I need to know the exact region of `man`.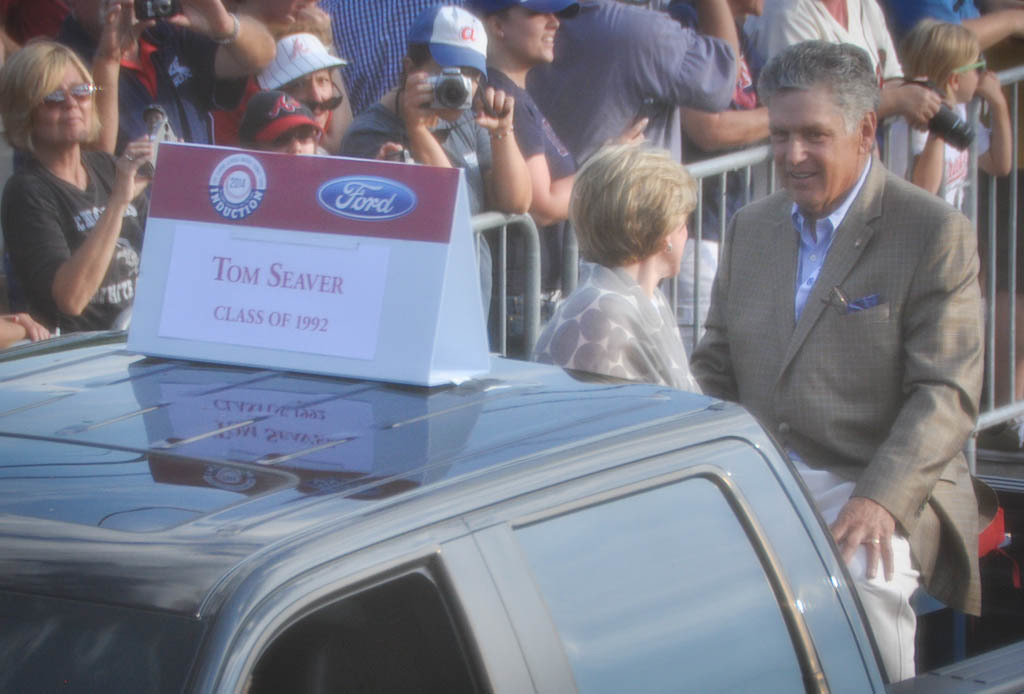
Region: 708,0,999,658.
